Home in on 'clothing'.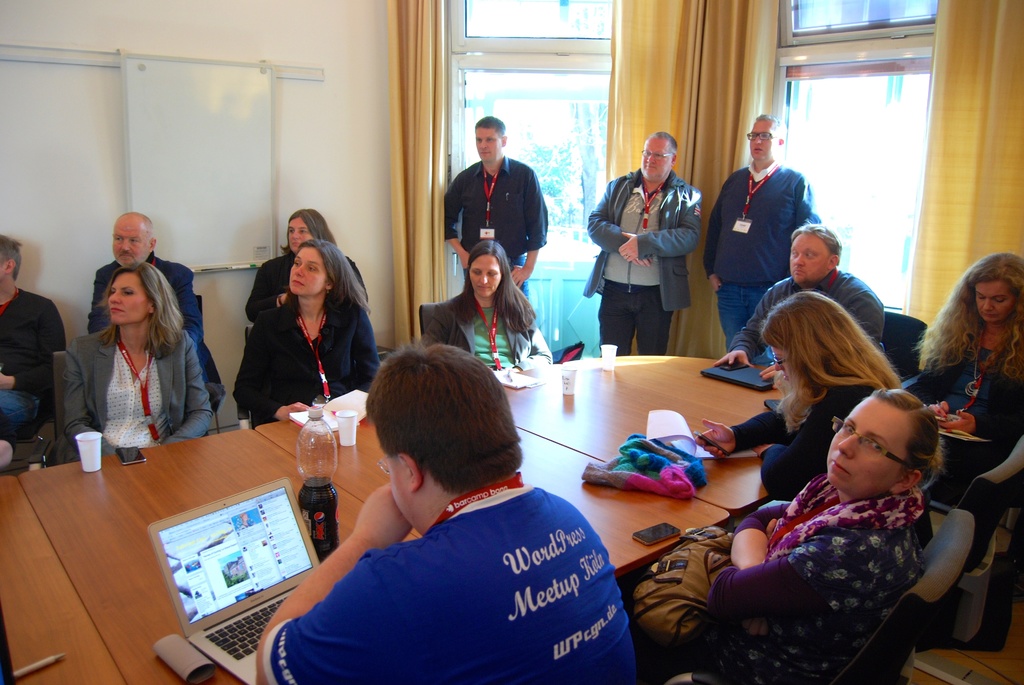
Homed in at l=0, t=294, r=76, b=428.
